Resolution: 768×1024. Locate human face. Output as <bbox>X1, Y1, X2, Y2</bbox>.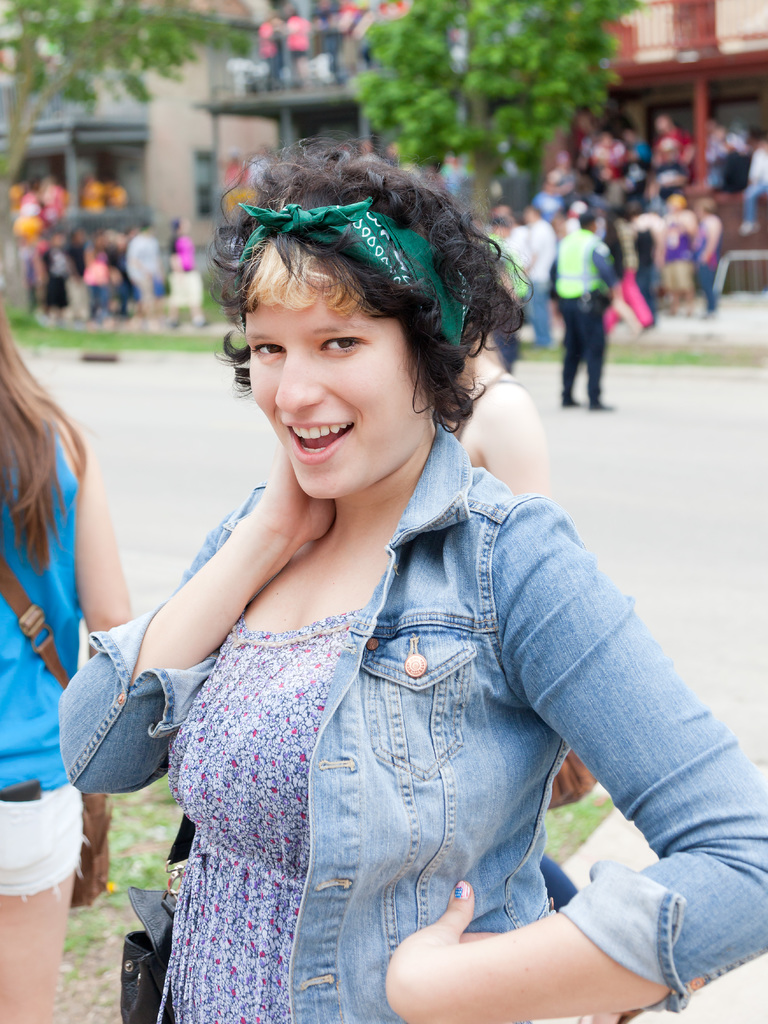
<bbox>239, 248, 424, 514</bbox>.
